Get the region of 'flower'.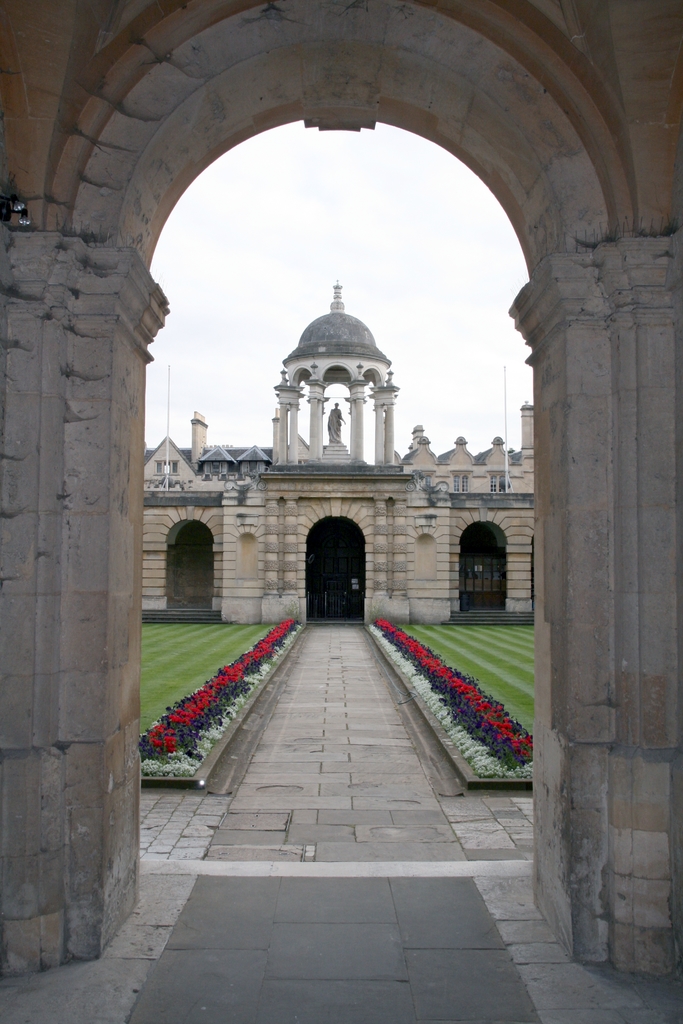
(489,719,515,739).
